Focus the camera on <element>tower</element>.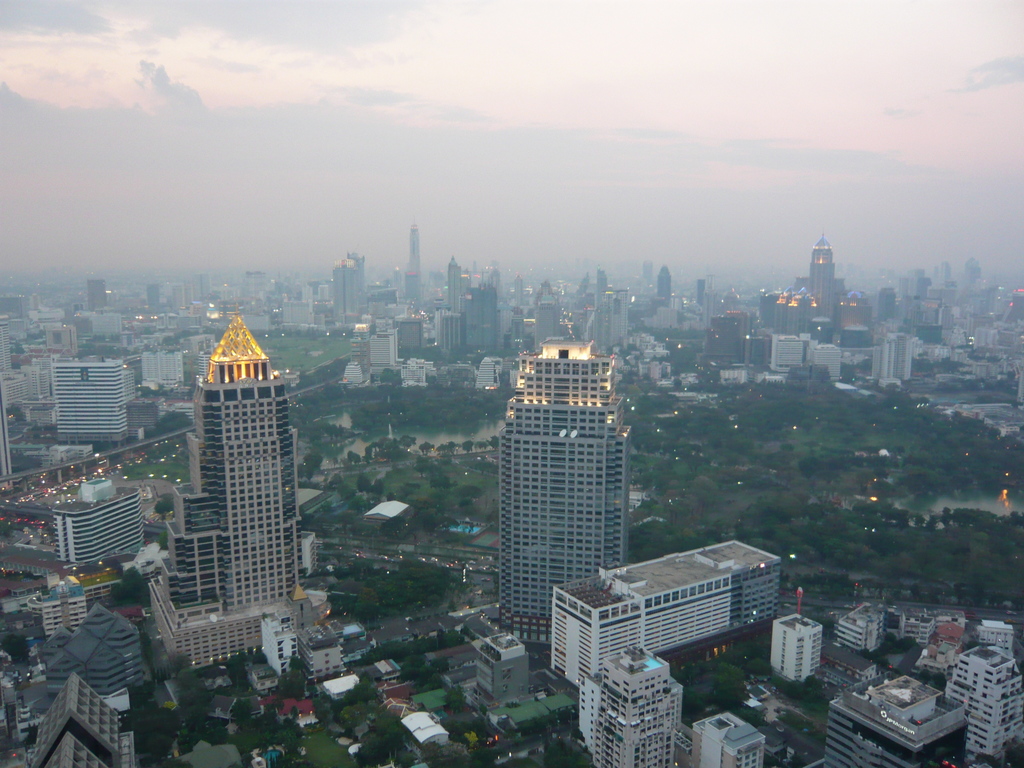
Focus region: <region>348, 253, 364, 317</region>.
